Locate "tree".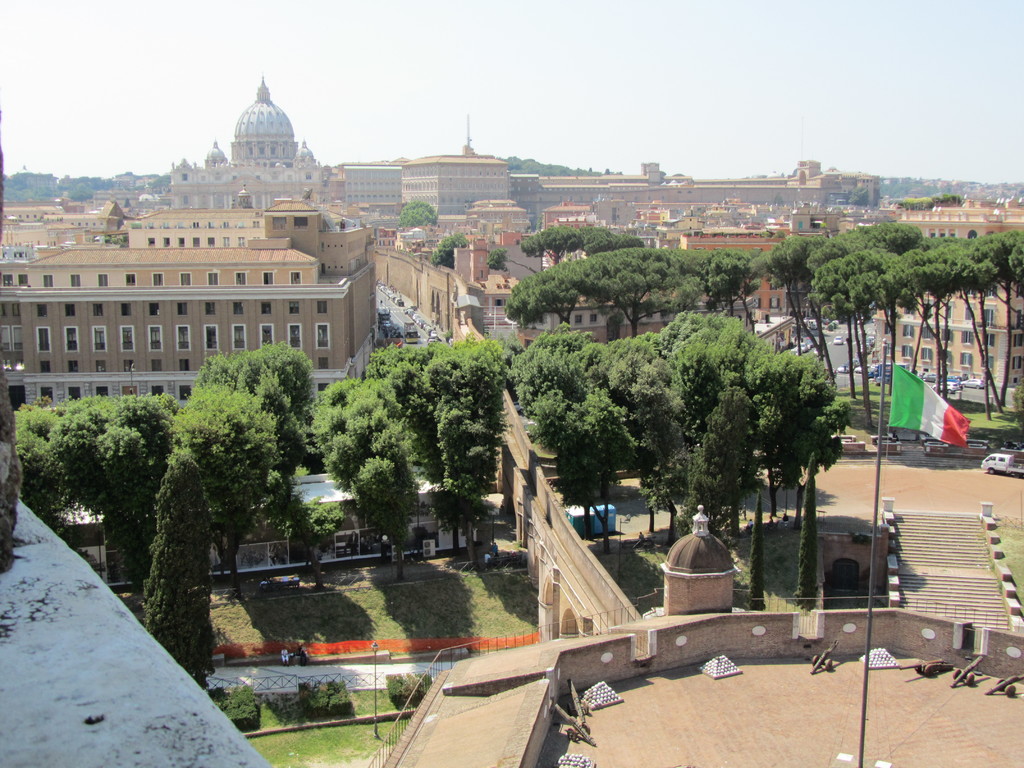
Bounding box: region(942, 237, 1005, 405).
